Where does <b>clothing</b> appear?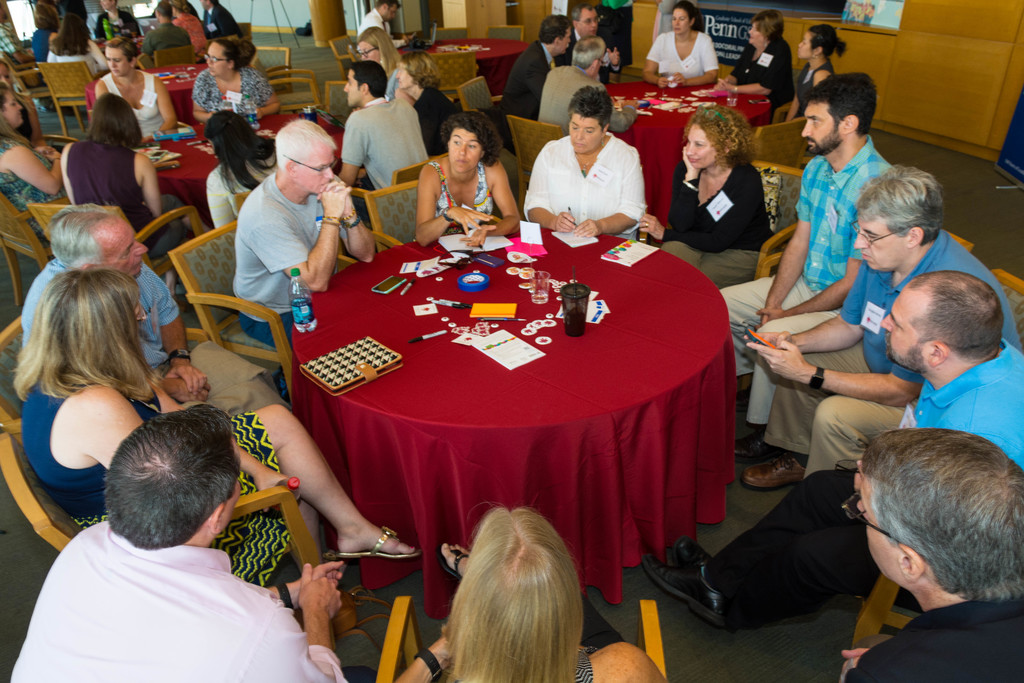
Appears at [52,35,104,78].
